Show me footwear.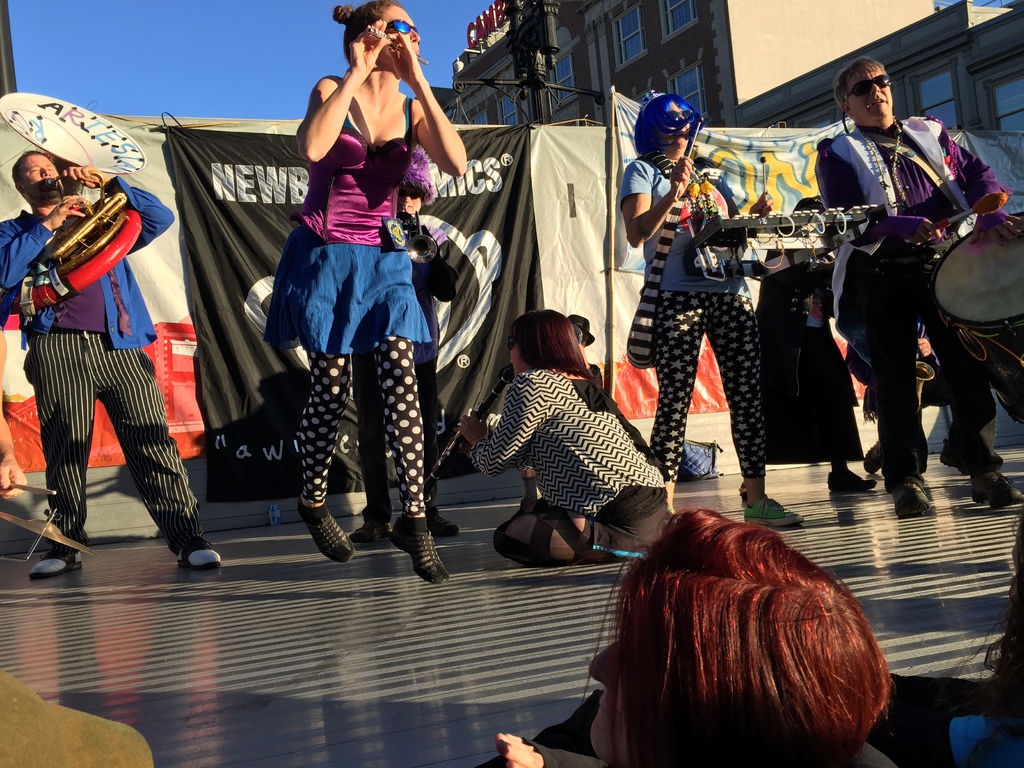
footwear is here: select_region(295, 500, 356, 566).
